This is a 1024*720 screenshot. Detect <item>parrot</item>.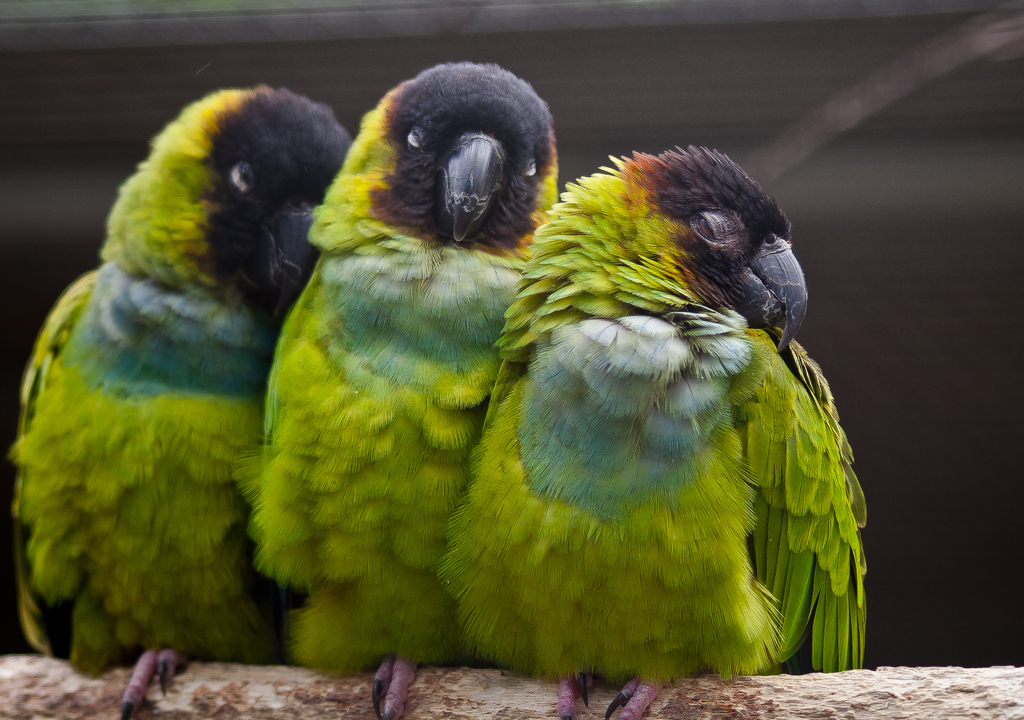
(440,141,868,719).
